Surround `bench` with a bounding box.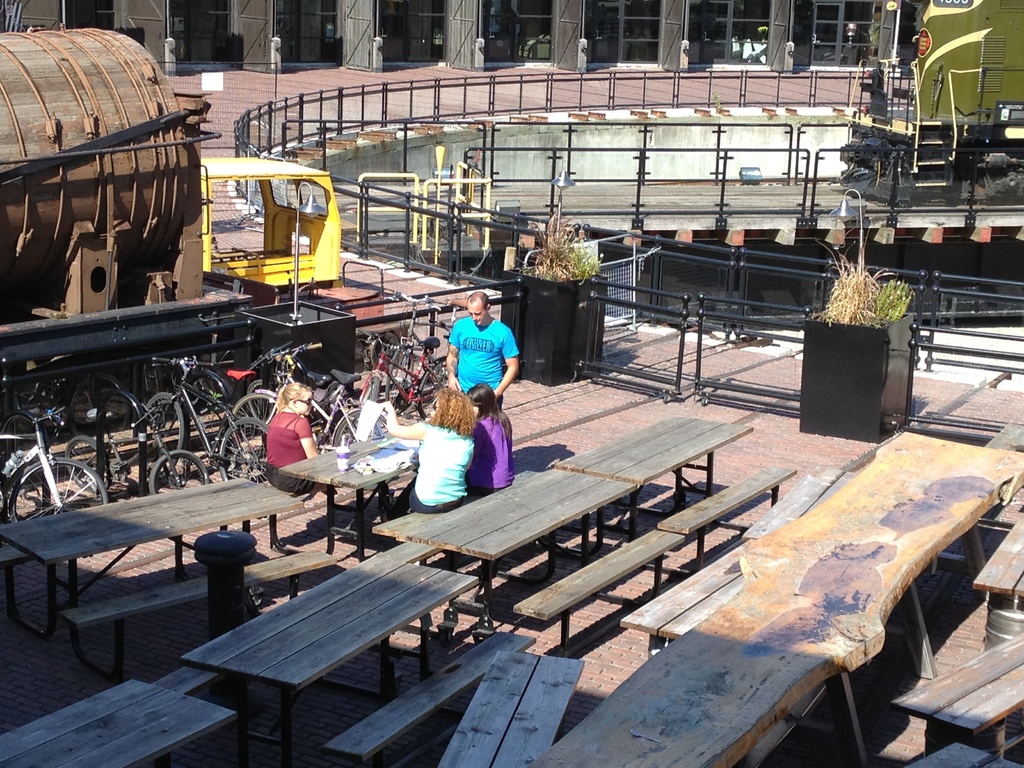
738,465,856,538.
